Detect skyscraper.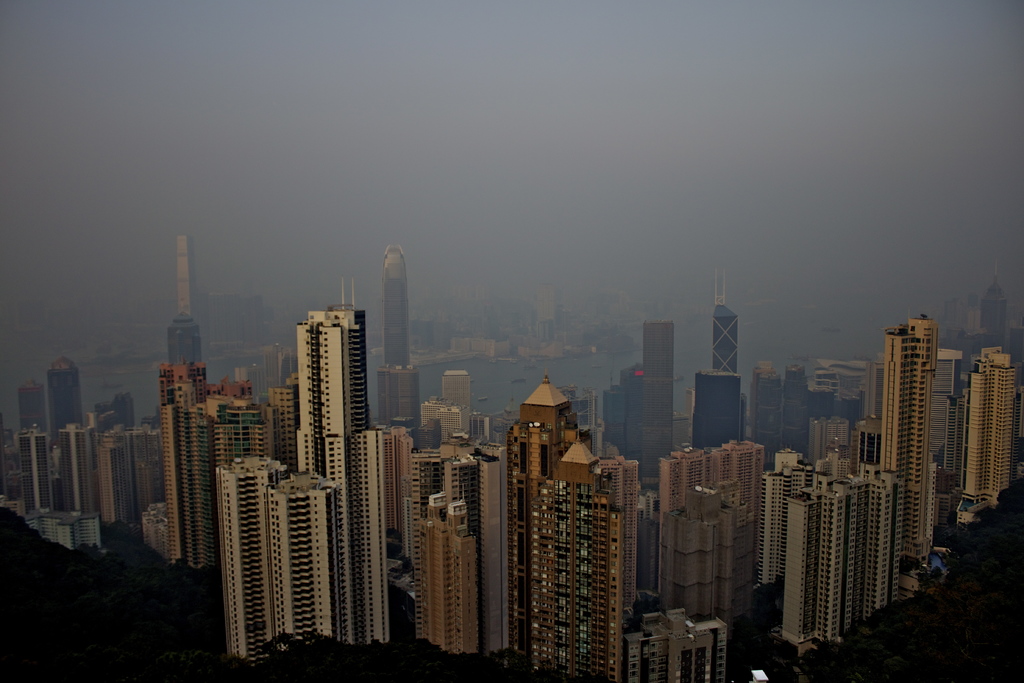
Detected at 161, 409, 218, 585.
